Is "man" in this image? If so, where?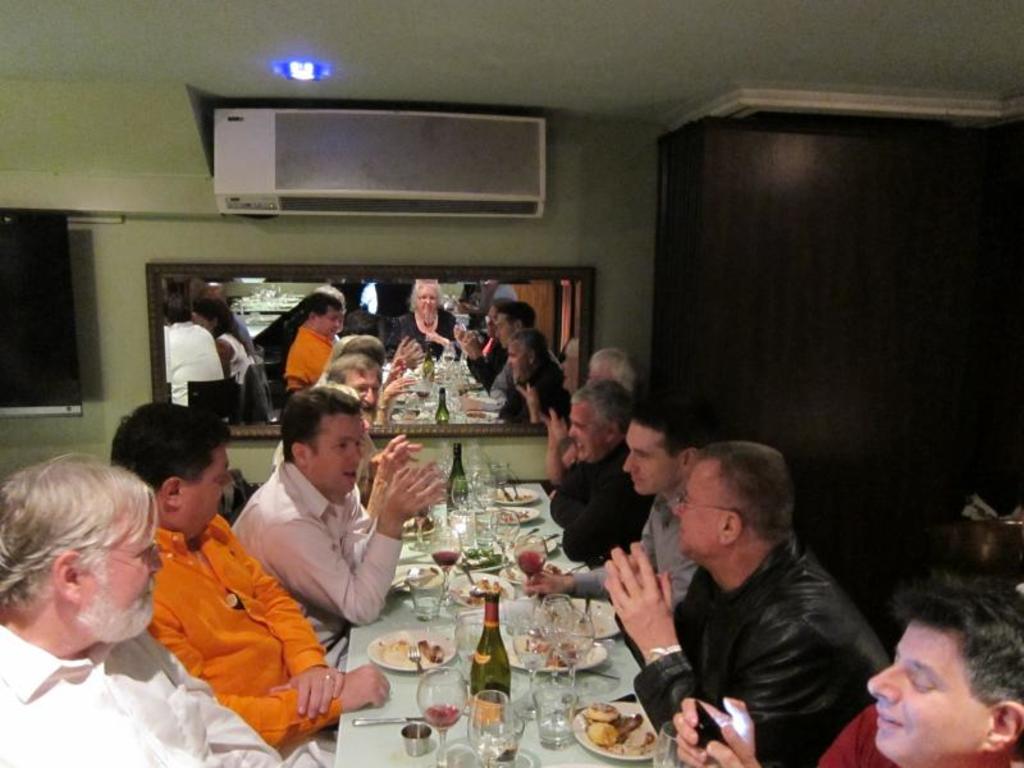
Yes, at BBox(525, 403, 710, 663).
